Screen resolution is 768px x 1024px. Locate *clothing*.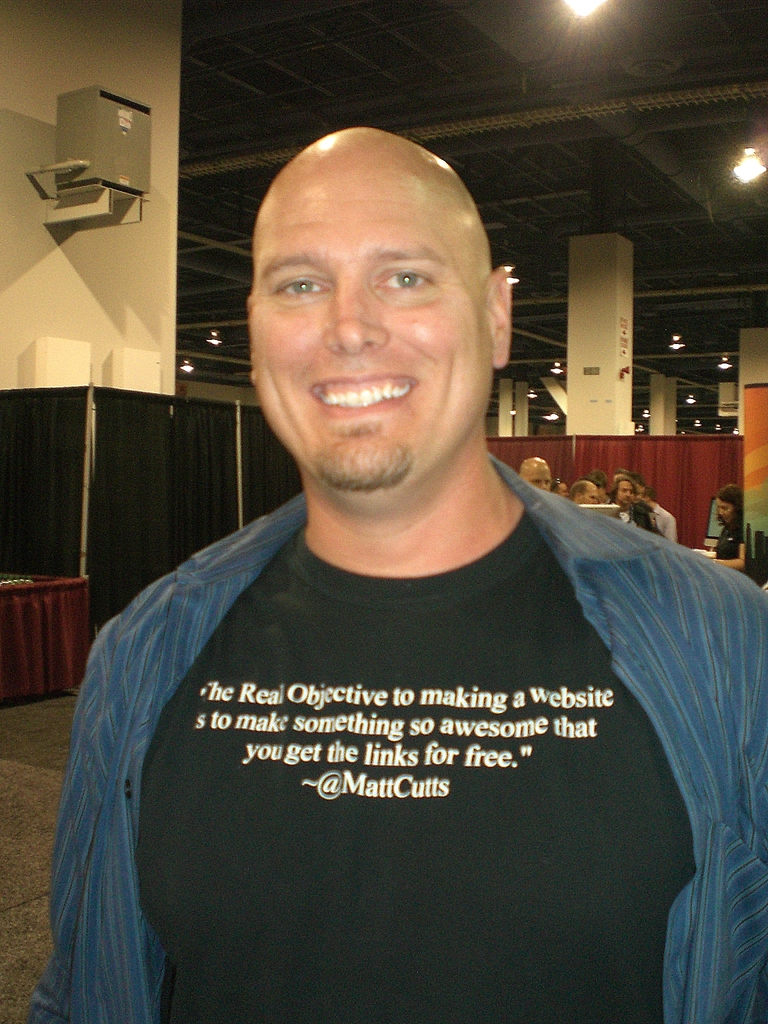
BBox(74, 491, 765, 997).
